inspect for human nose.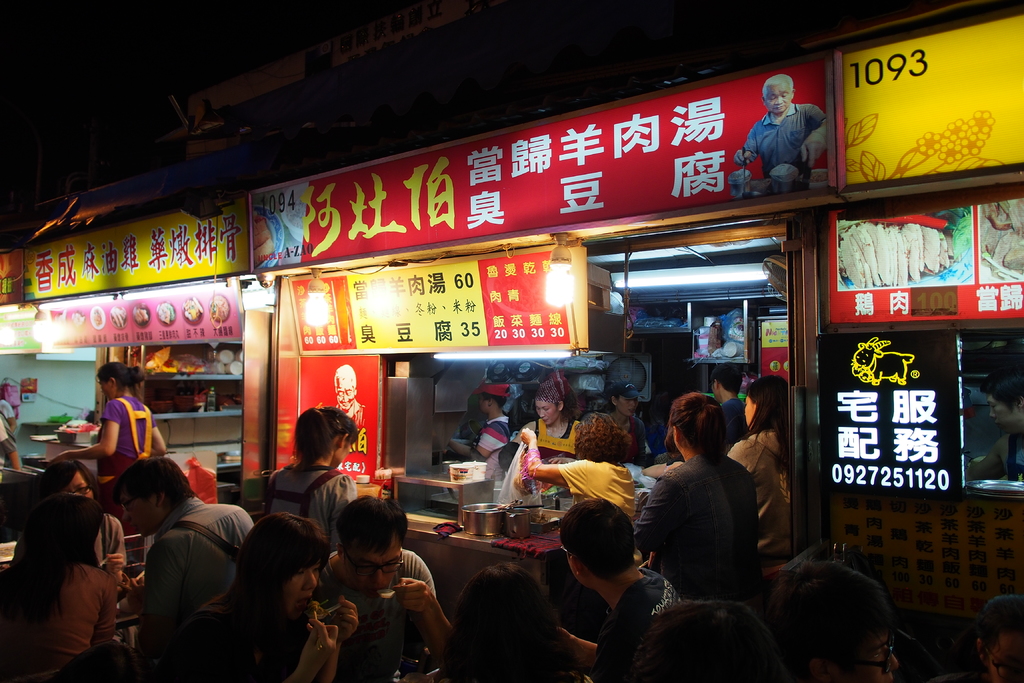
Inspection: <box>123,512,129,522</box>.
